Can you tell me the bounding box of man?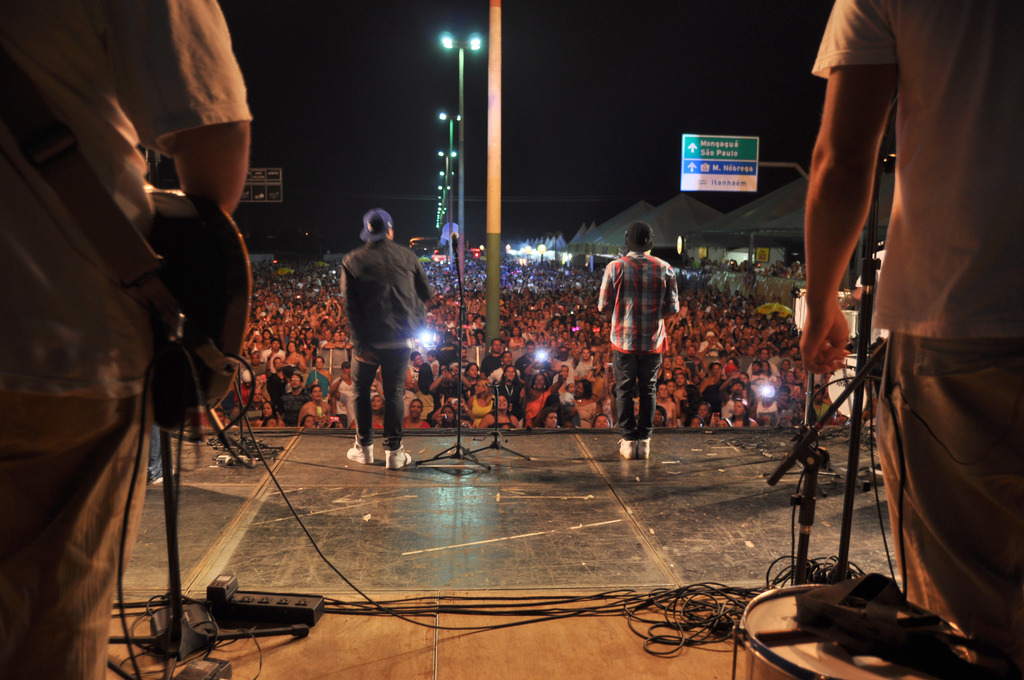
719, 374, 747, 417.
